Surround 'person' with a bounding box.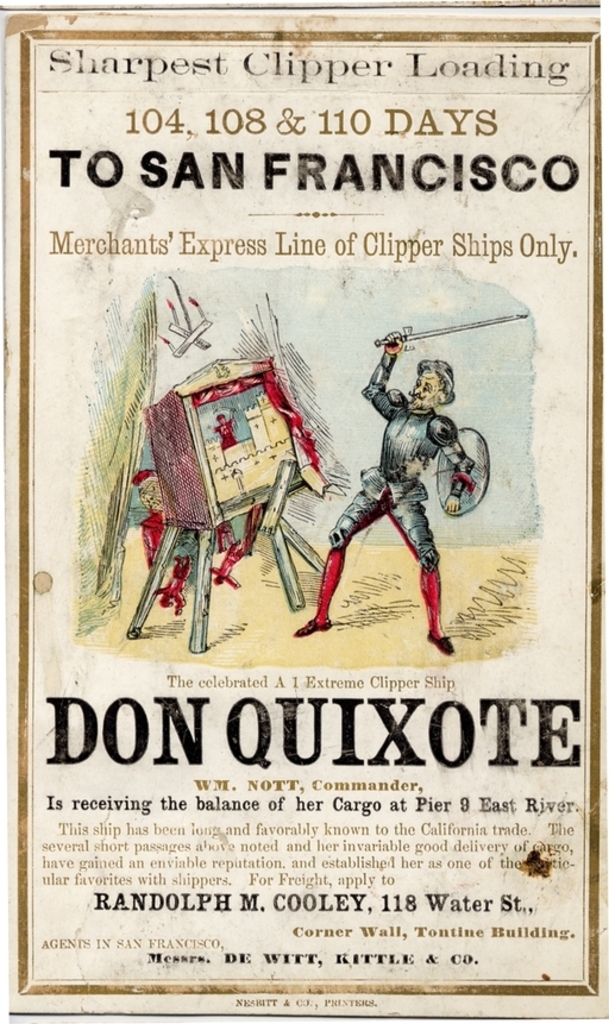
(left=206, top=408, right=238, bottom=451).
